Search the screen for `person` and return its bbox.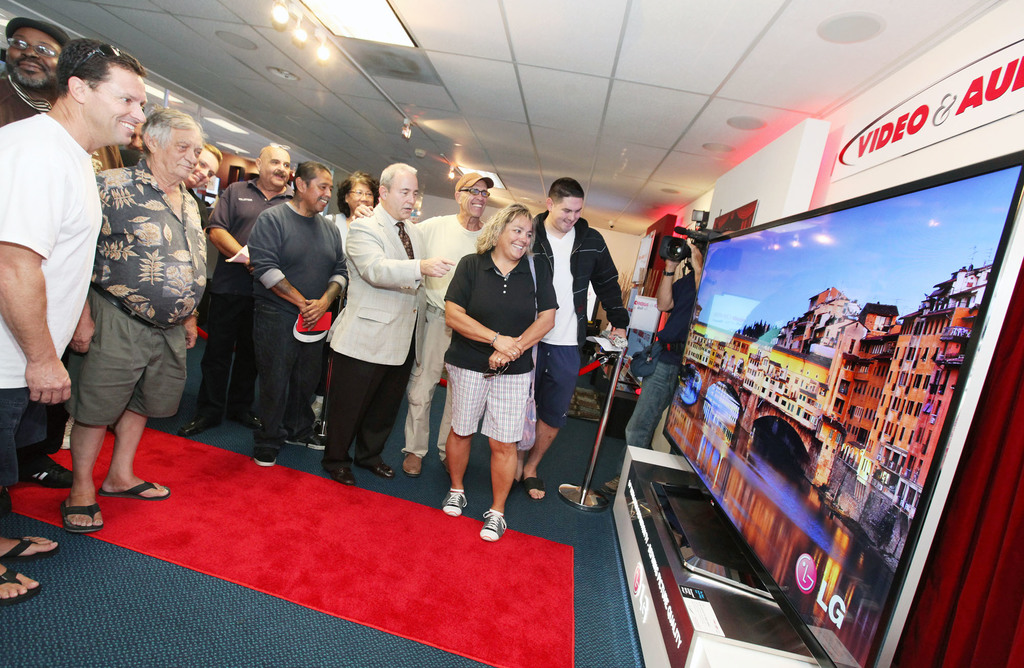
Found: [243, 159, 350, 469].
